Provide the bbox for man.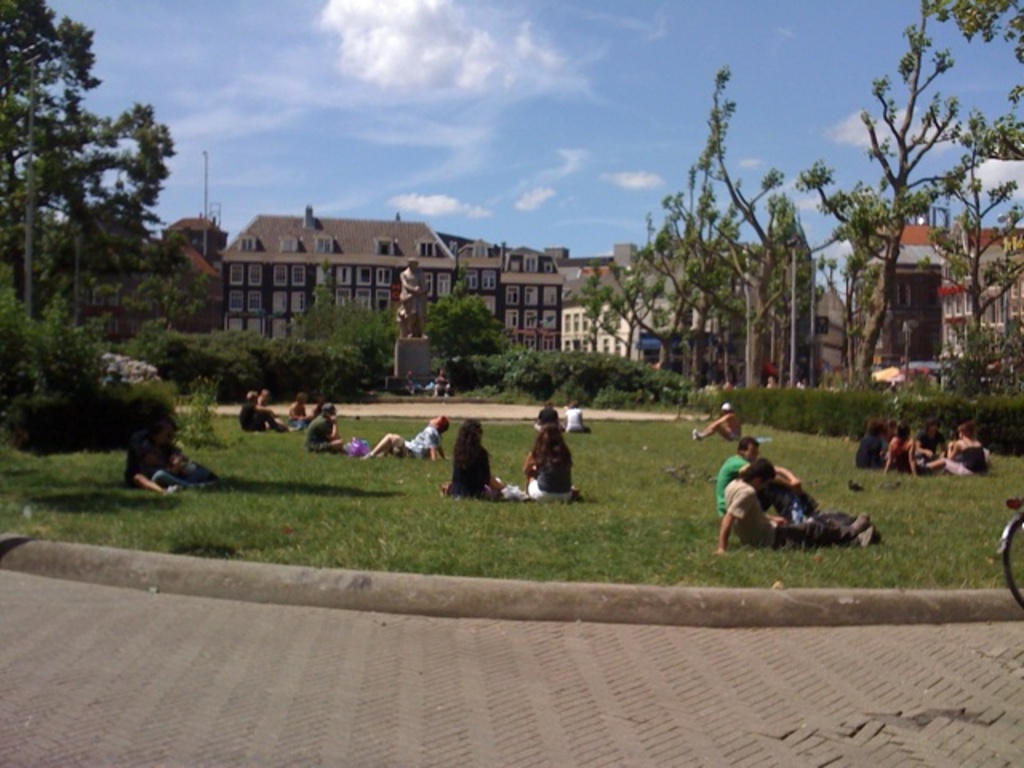
x1=714, y1=456, x2=886, y2=552.
